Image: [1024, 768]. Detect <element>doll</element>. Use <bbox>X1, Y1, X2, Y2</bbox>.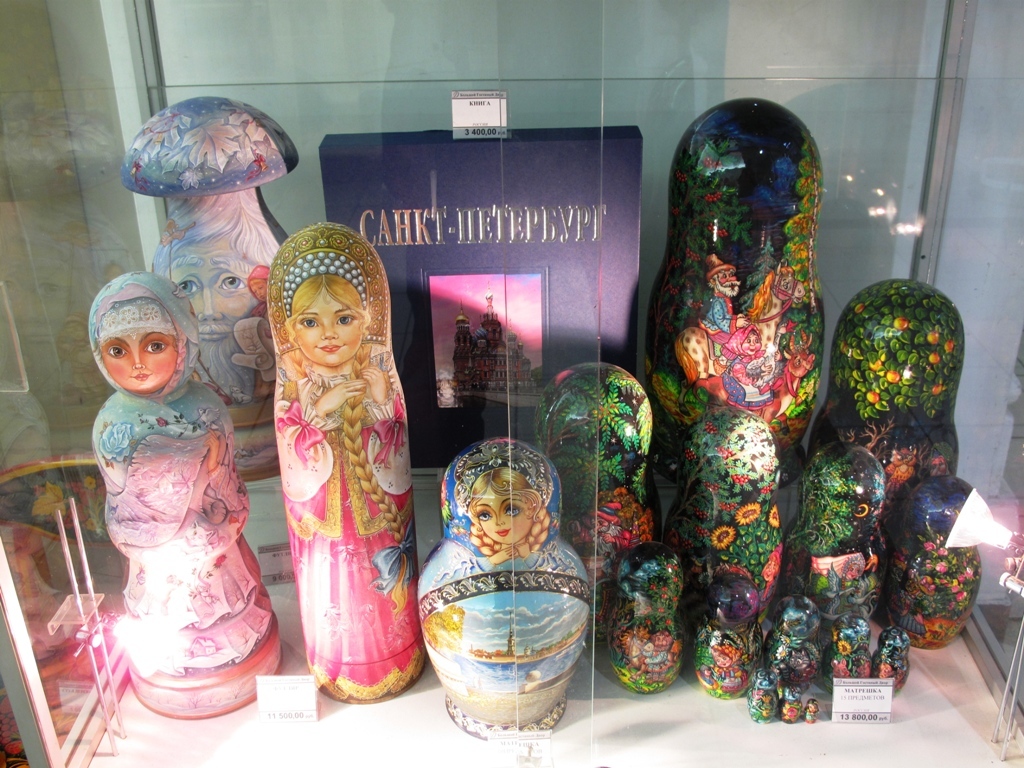
<bbox>412, 434, 593, 725</bbox>.
